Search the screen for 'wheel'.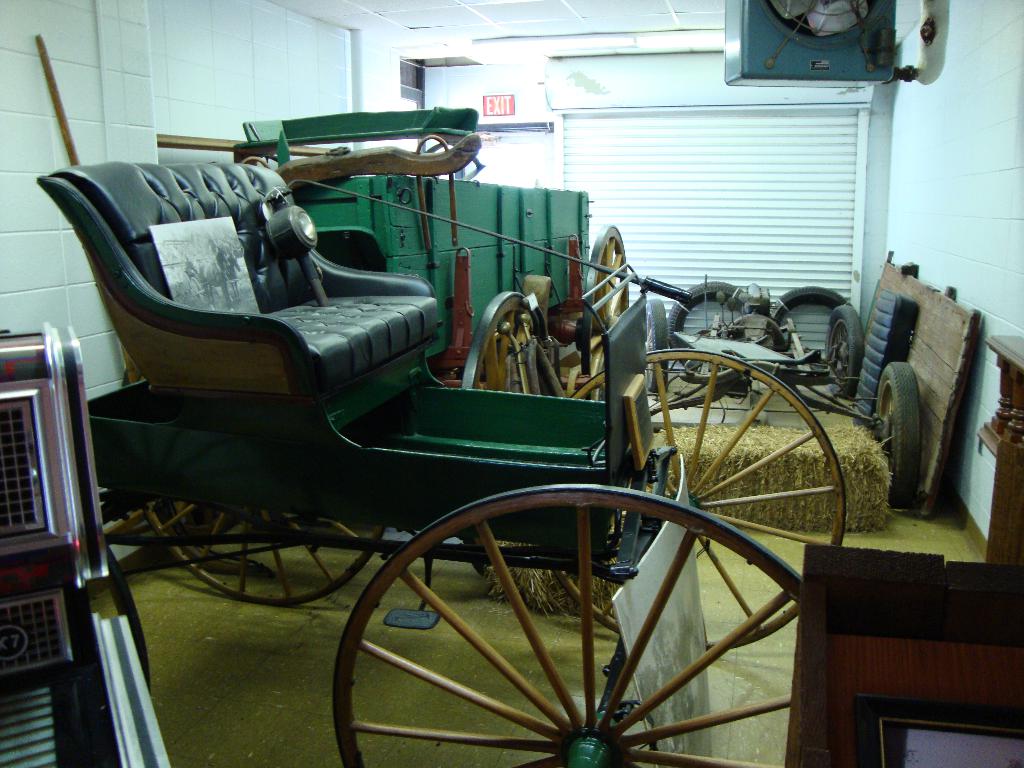
Found at [138,497,382,605].
